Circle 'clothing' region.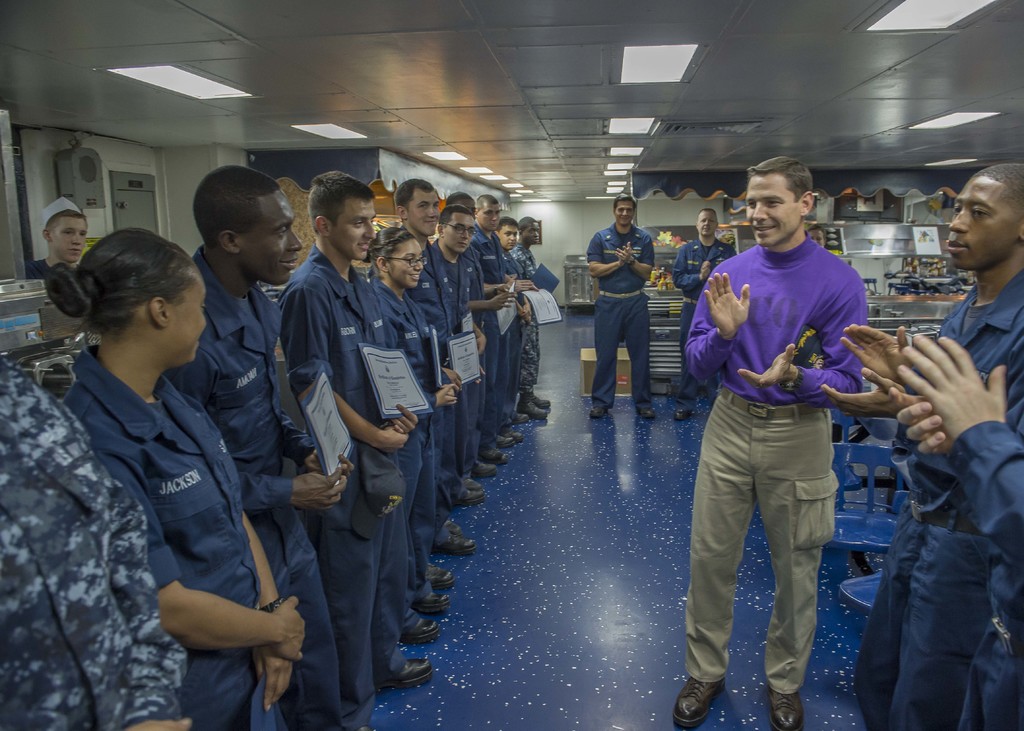
Region: {"left": 0, "top": 359, "right": 184, "bottom": 727}.
